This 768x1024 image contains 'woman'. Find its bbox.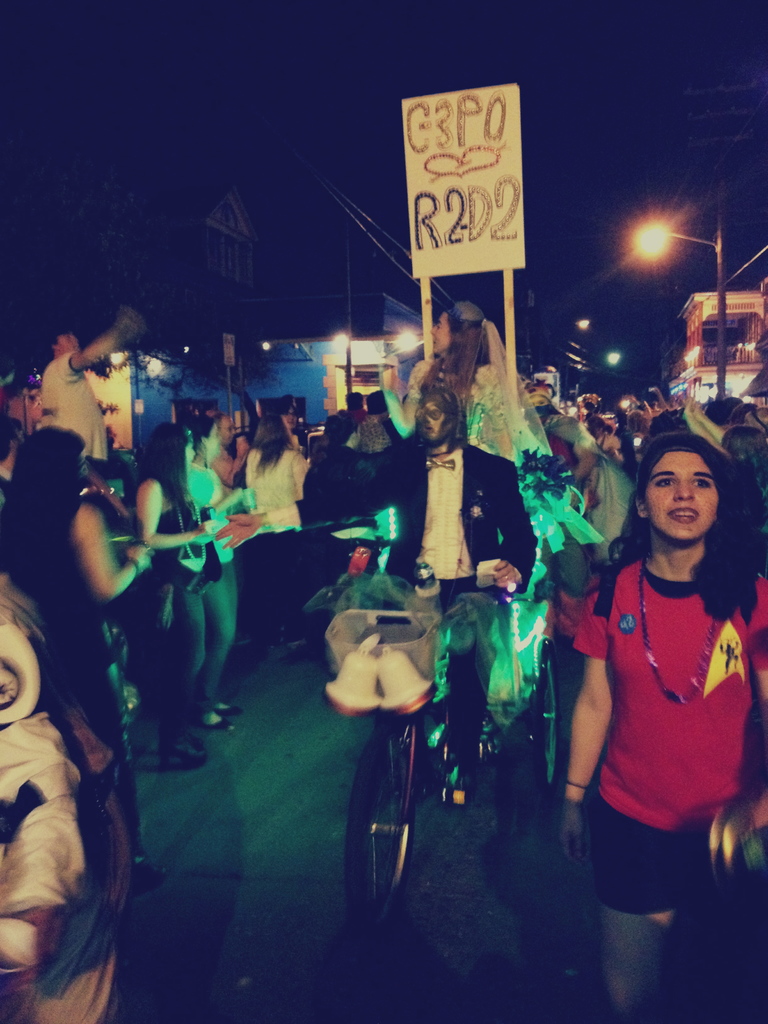
(244, 415, 308, 648).
